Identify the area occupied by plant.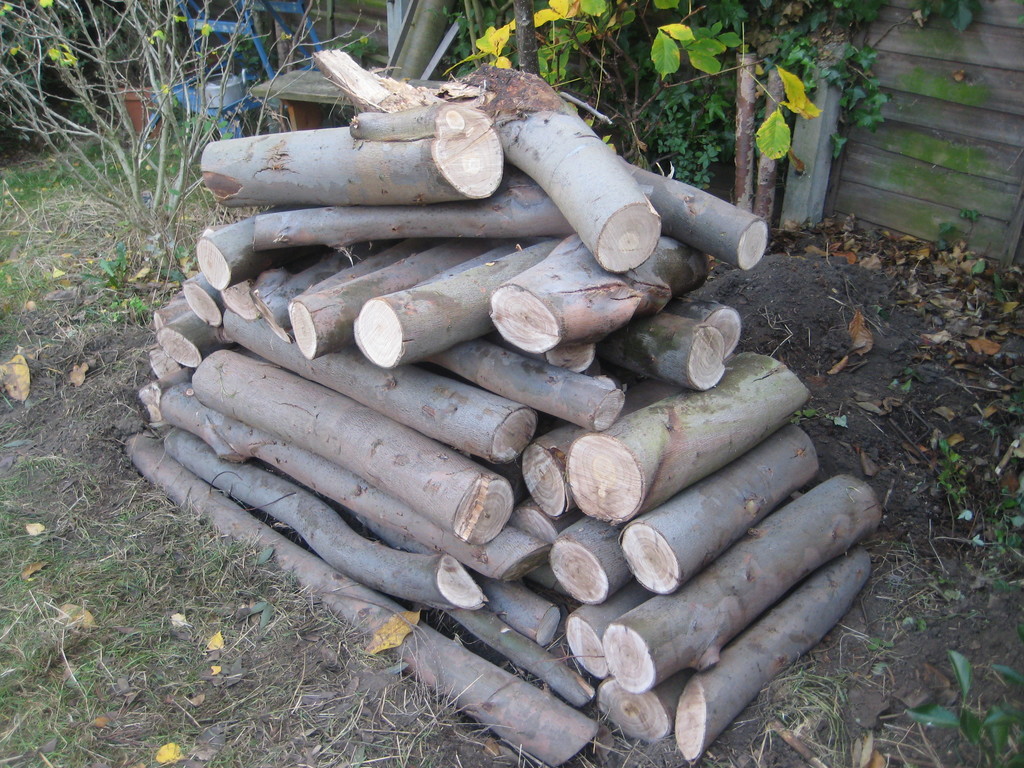
Area: {"left": 931, "top": 198, "right": 990, "bottom": 262}.
